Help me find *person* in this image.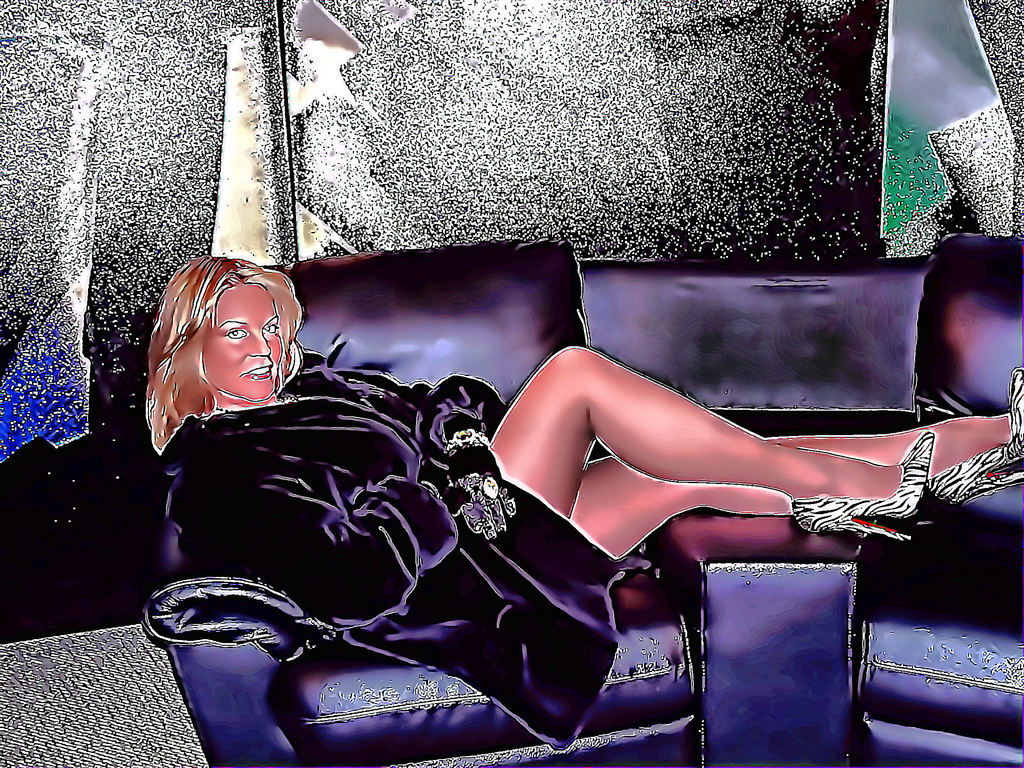
Found it: detection(143, 255, 1023, 750).
